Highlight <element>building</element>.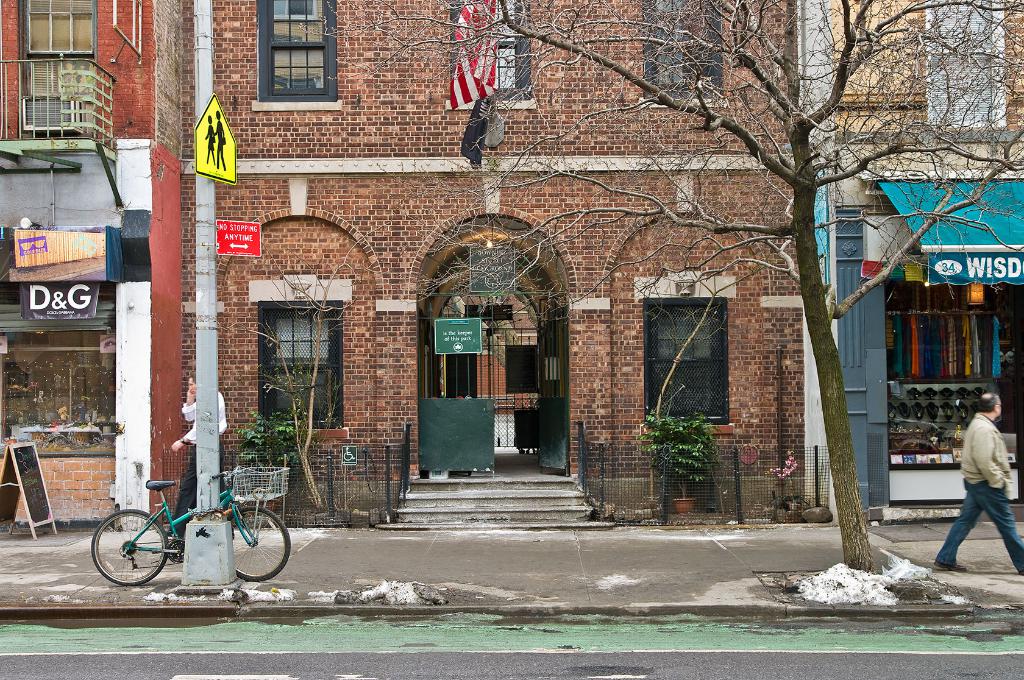
Highlighted region: <box>799,0,1023,522</box>.
